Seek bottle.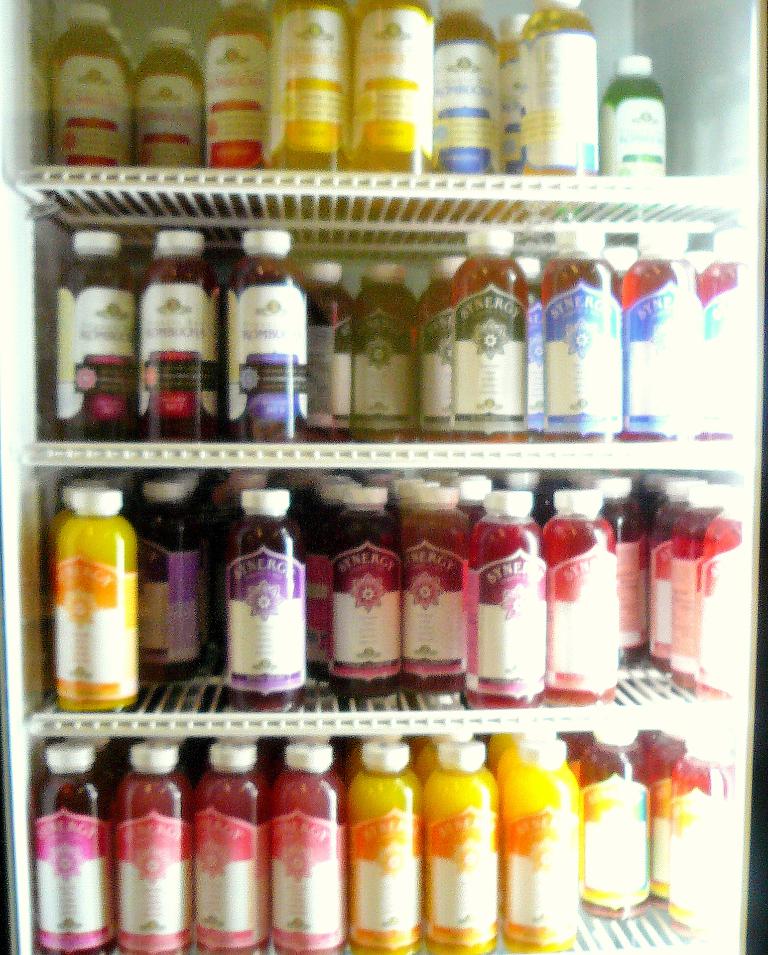
{"left": 421, "top": 719, "right": 473, "bottom": 778}.
